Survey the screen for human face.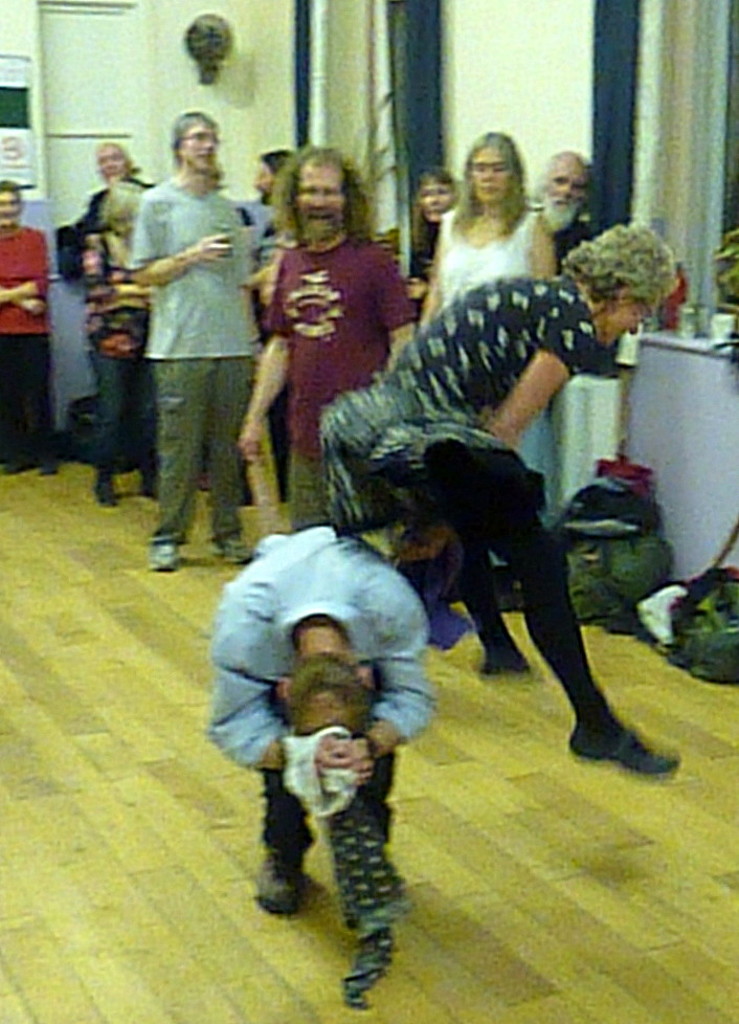
Survey found: {"x1": 249, "y1": 155, "x2": 273, "y2": 198}.
